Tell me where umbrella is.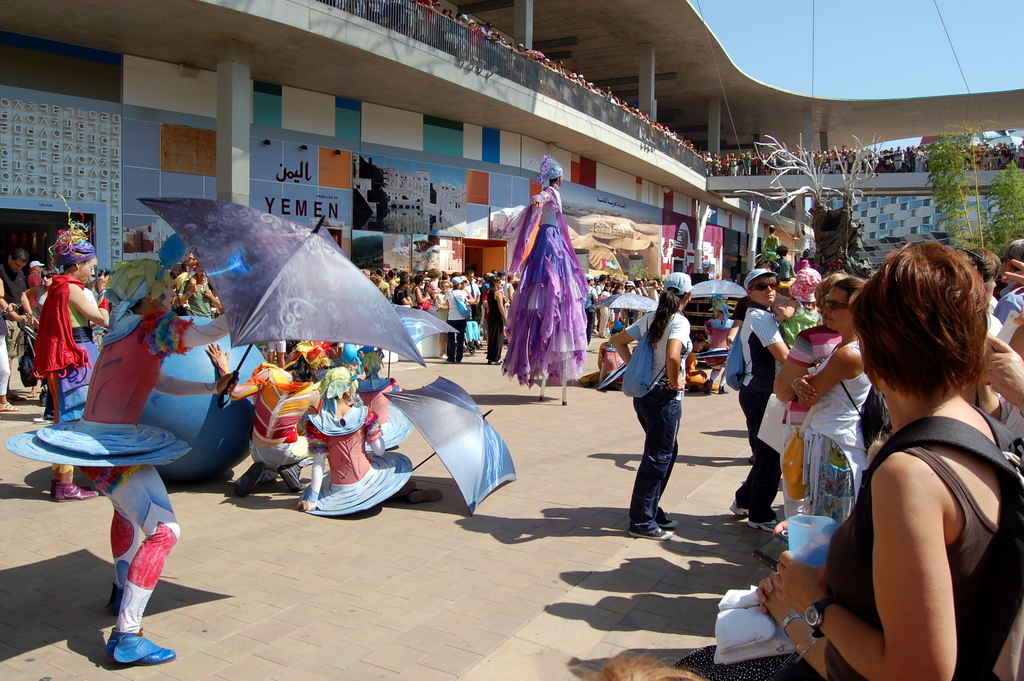
umbrella is at [387,298,461,381].
